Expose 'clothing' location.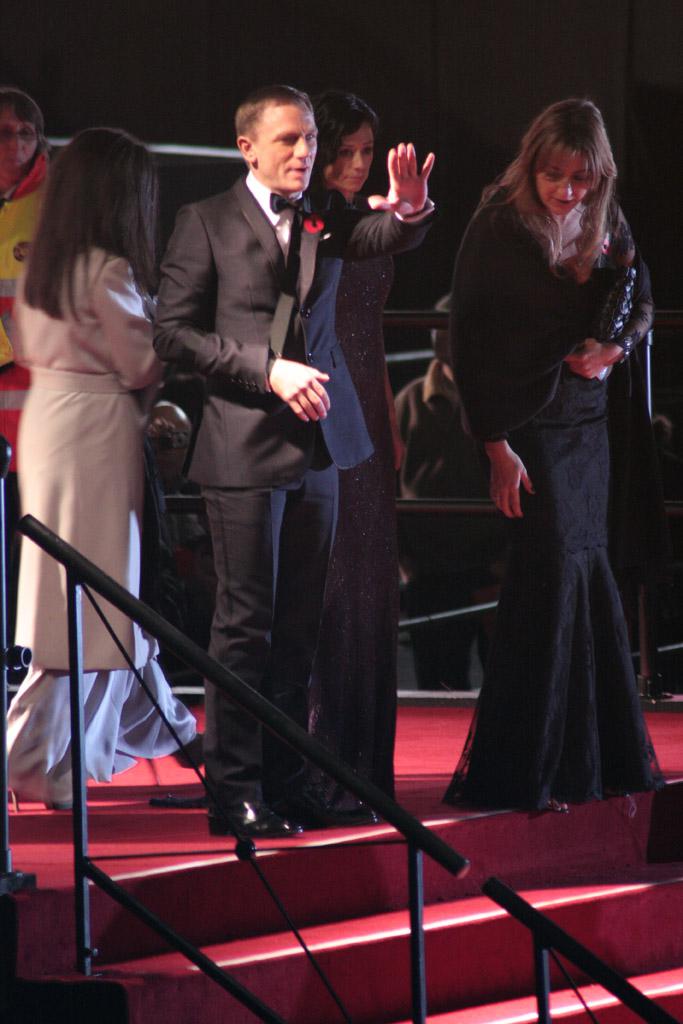
Exposed at (0, 142, 54, 646).
